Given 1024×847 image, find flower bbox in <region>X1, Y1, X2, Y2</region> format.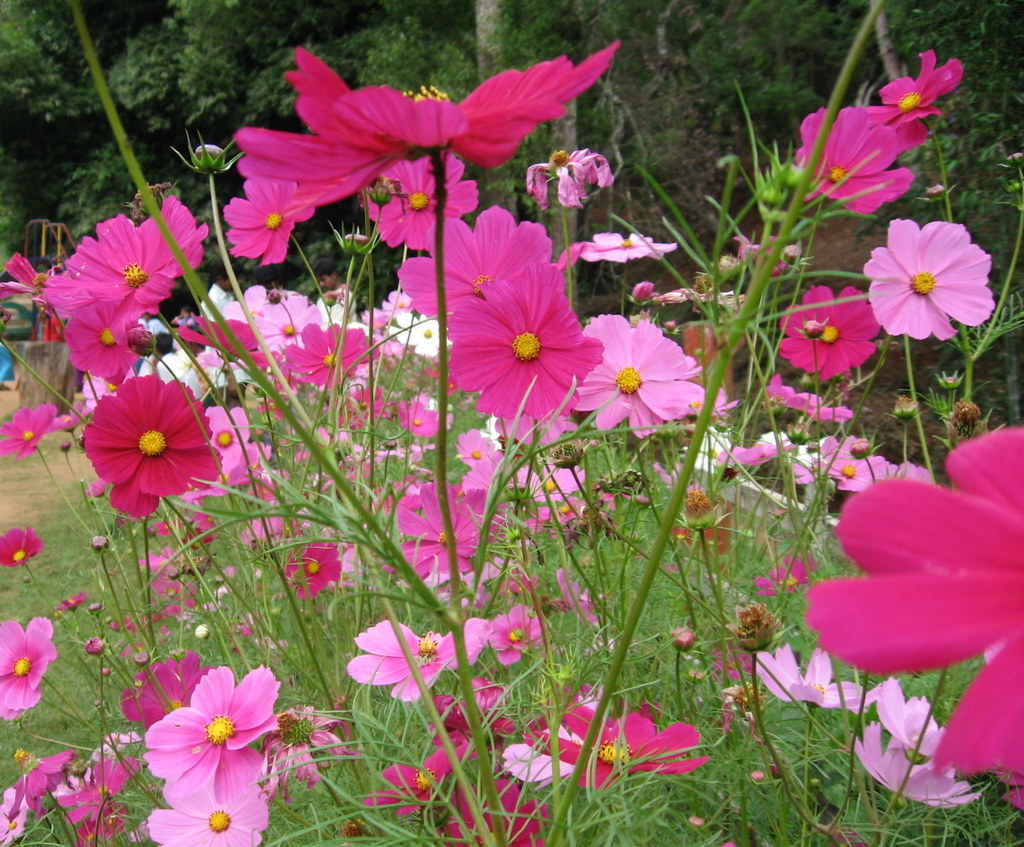
<region>8, 745, 77, 814</region>.
